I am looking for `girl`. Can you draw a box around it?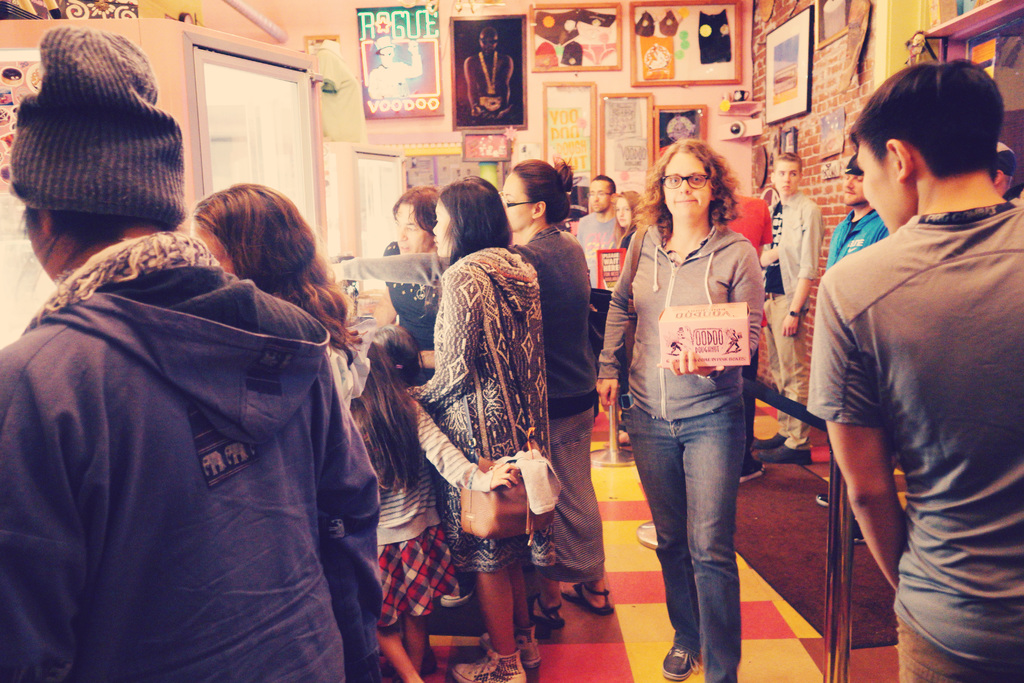
Sure, the bounding box is locate(375, 324, 430, 391).
